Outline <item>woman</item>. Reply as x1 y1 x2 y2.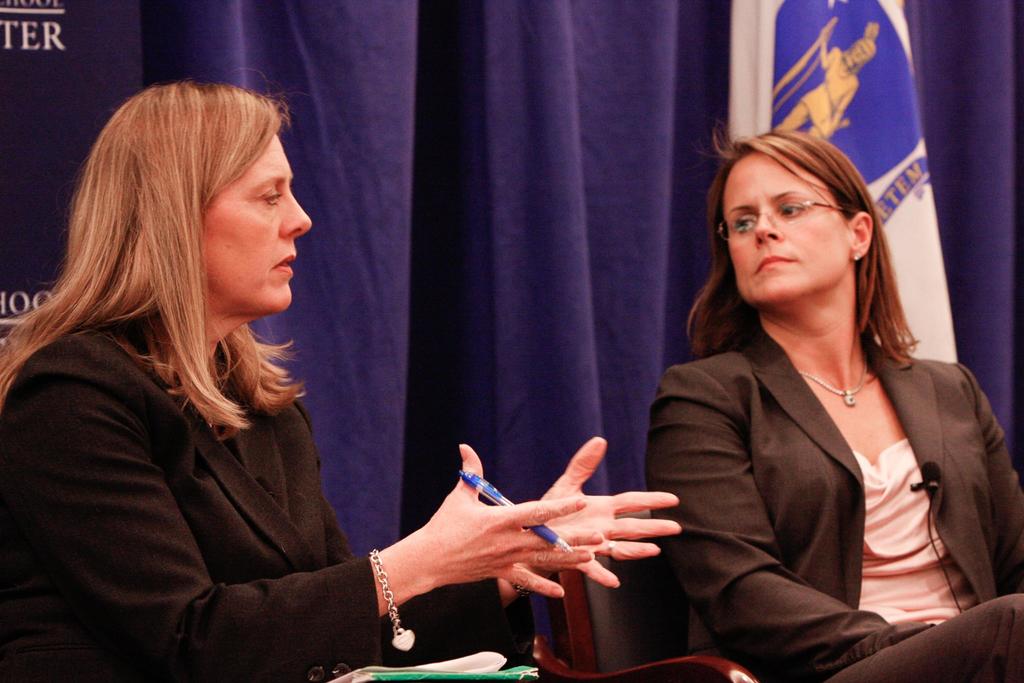
632 136 994 675.
